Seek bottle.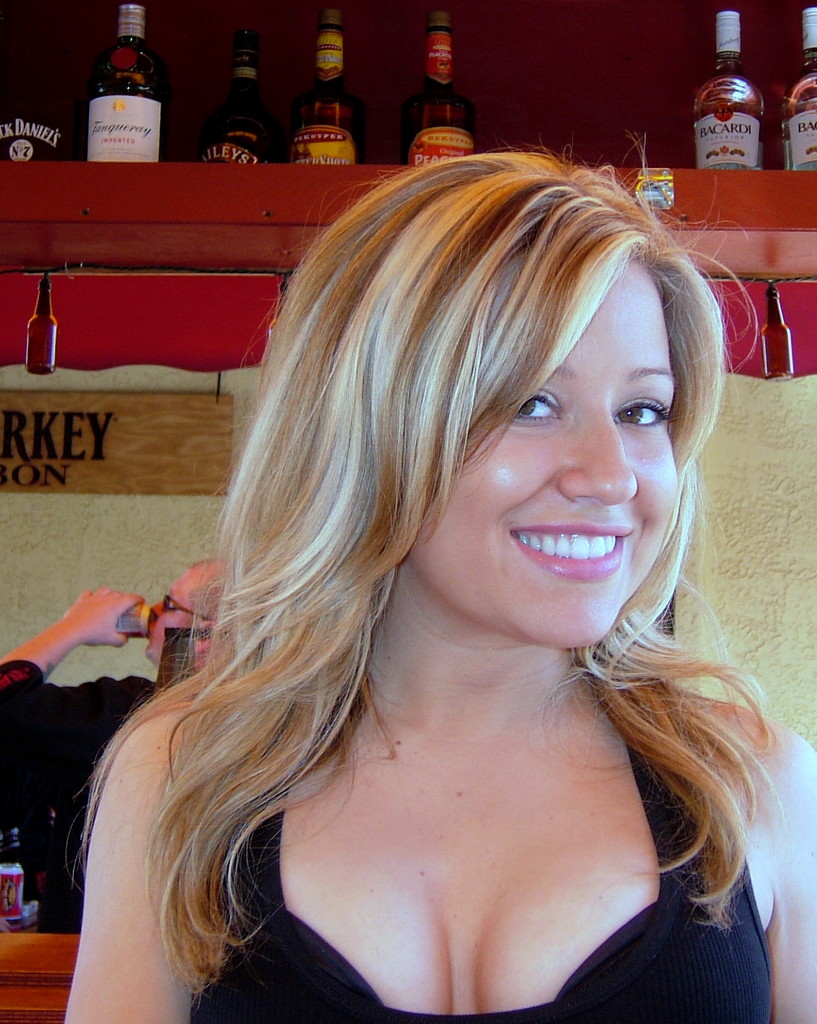
Rect(82, 2, 165, 163).
